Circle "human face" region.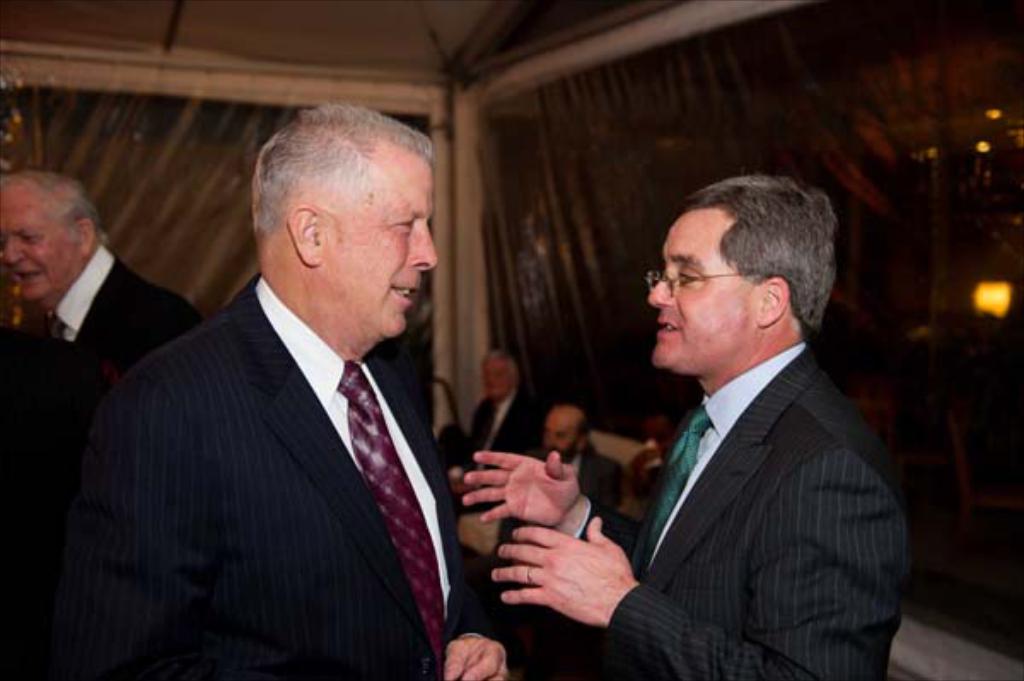
Region: x1=649 y1=200 x2=763 y2=365.
